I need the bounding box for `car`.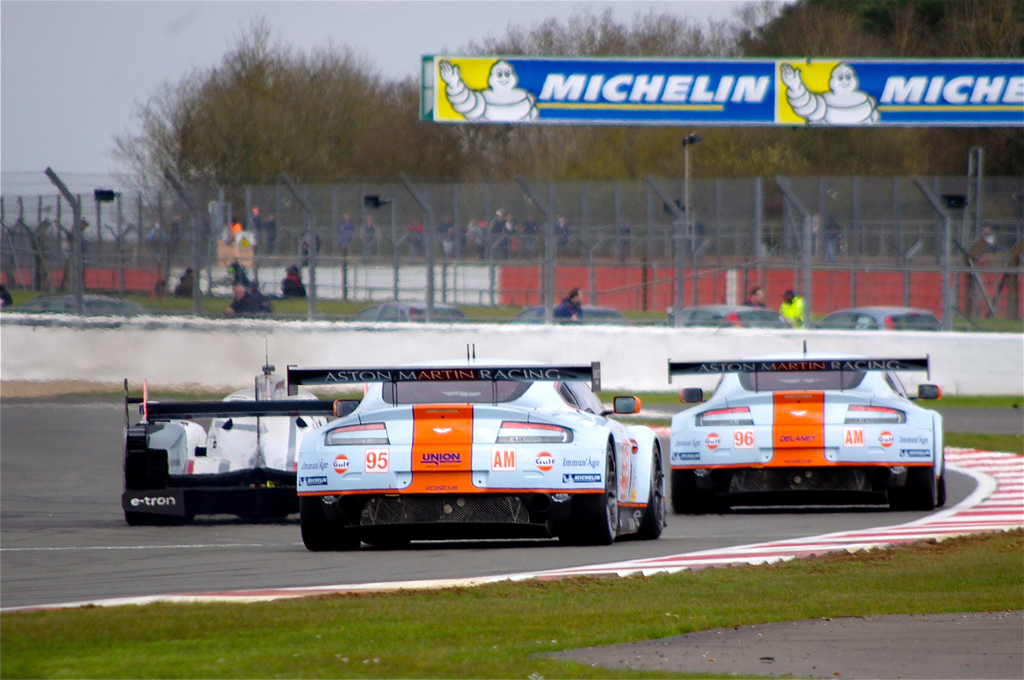
Here it is: l=810, t=307, r=940, b=330.
